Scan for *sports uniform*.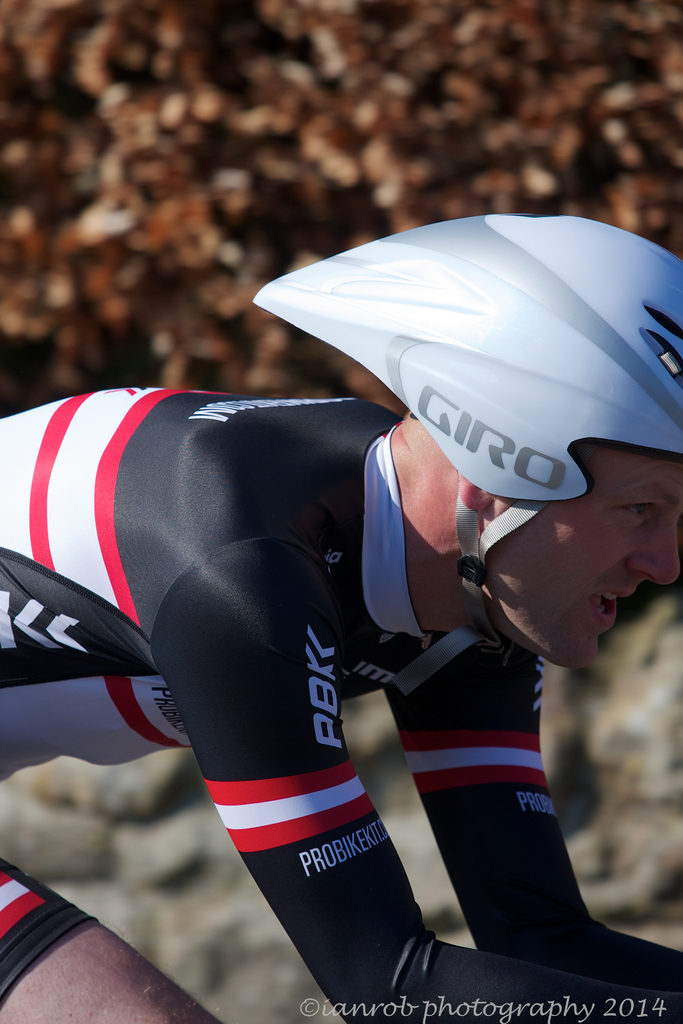
Scan result: locate(0, 215, 682, 1023).
